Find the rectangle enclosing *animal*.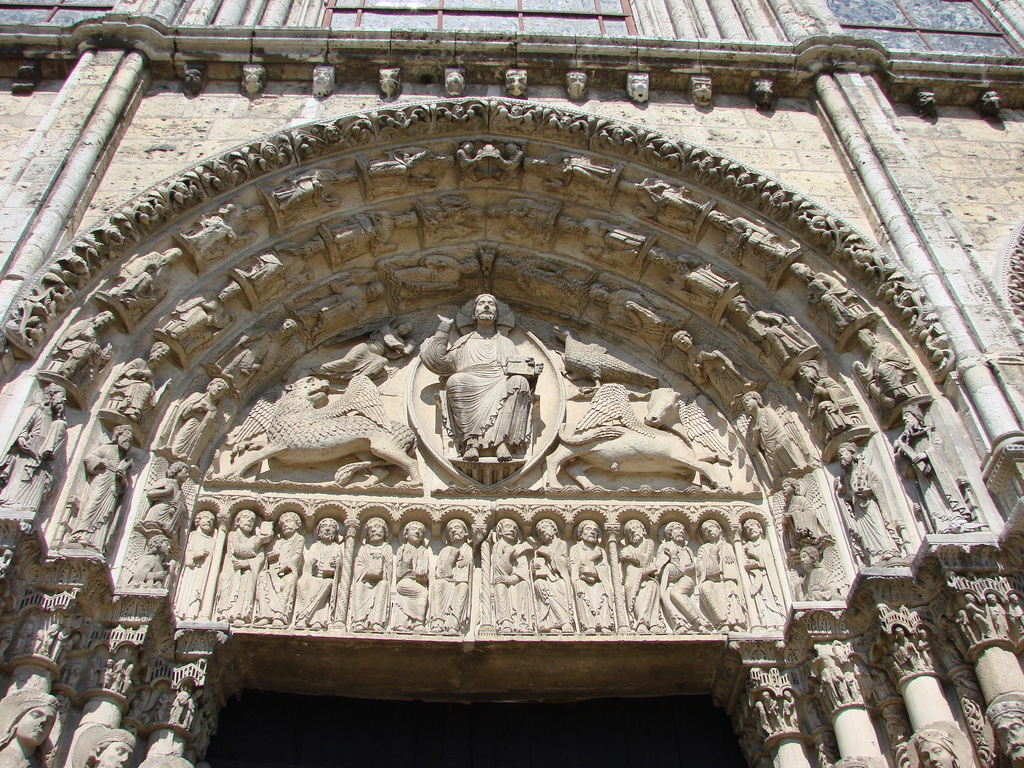
box(211, 368, 428, 491).
